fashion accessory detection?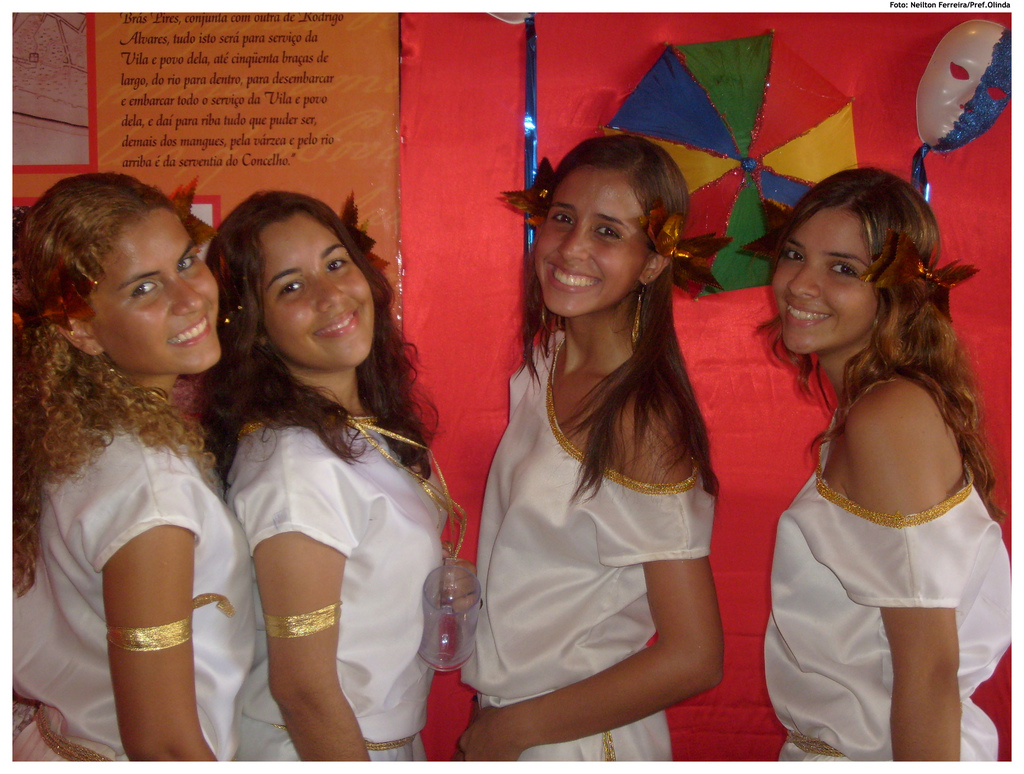
region(740, 197, 790, 266)
